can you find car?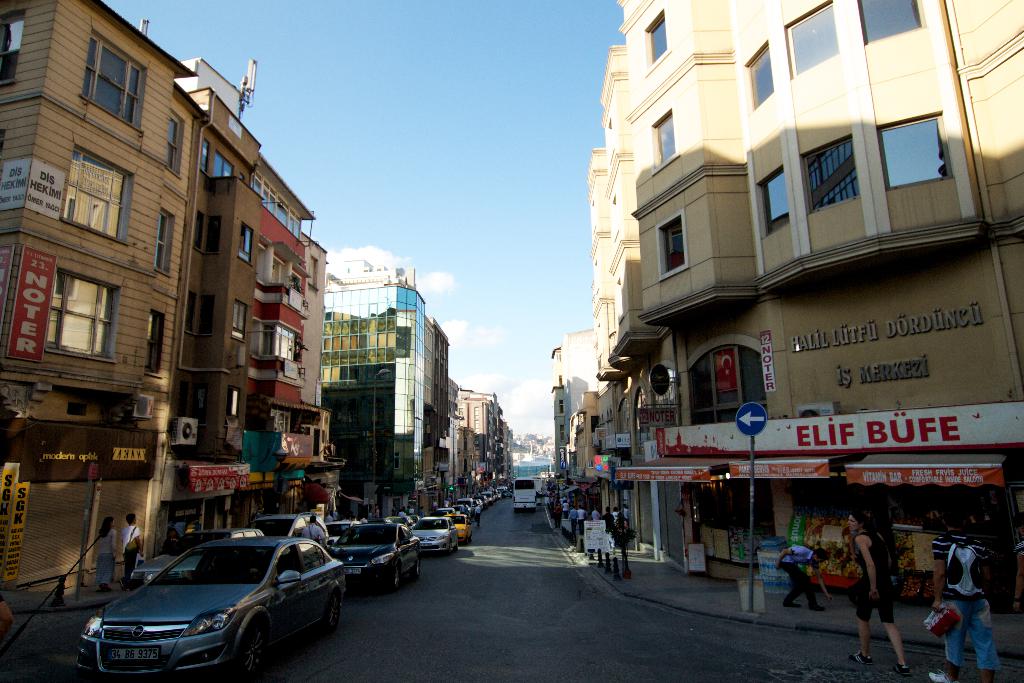
Yes, bounding box: x1=430, y1=507, x2=470, y2=545.
